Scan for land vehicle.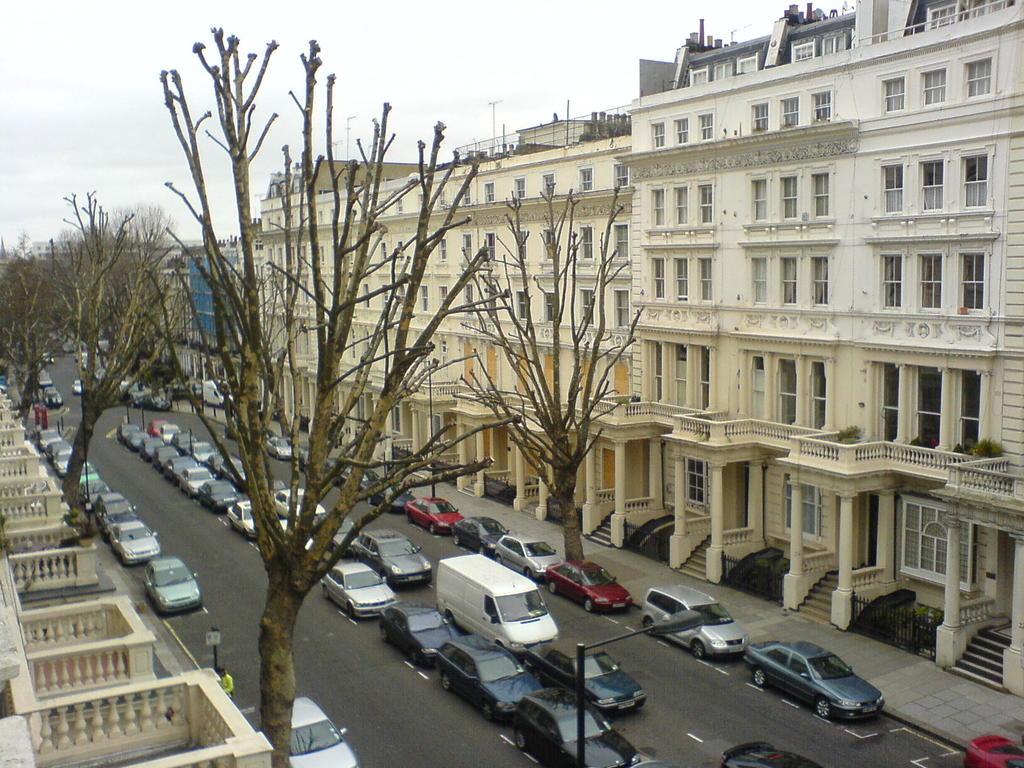
Scan result: [147,550,200,611].
